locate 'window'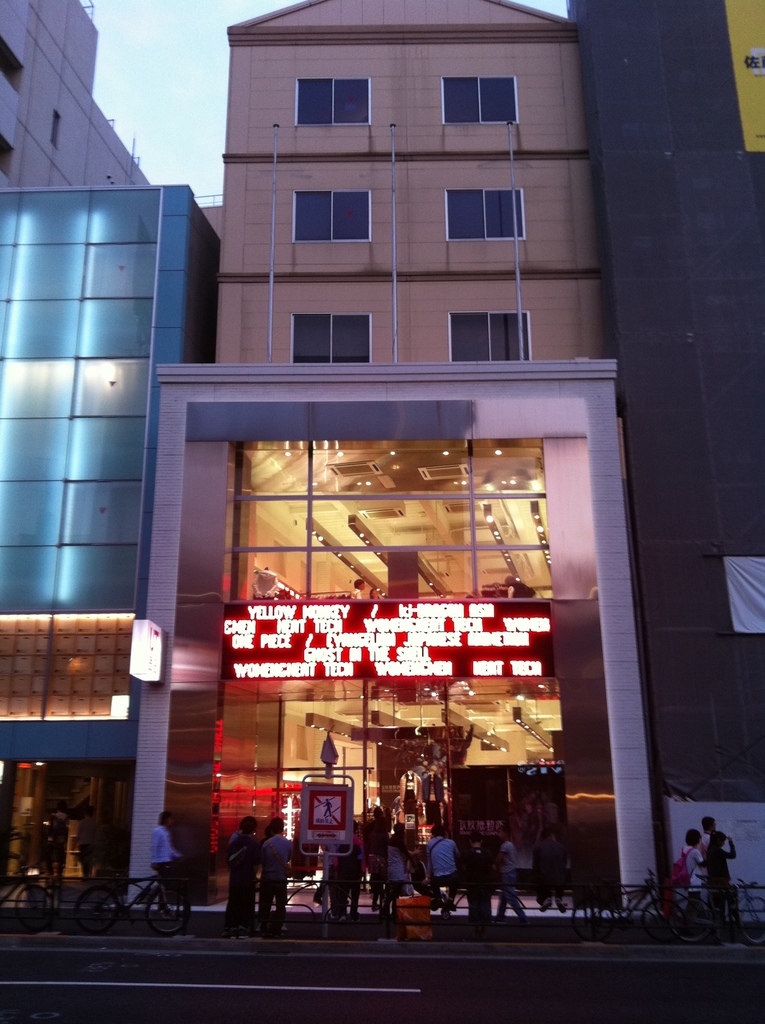
438 178 533 250
